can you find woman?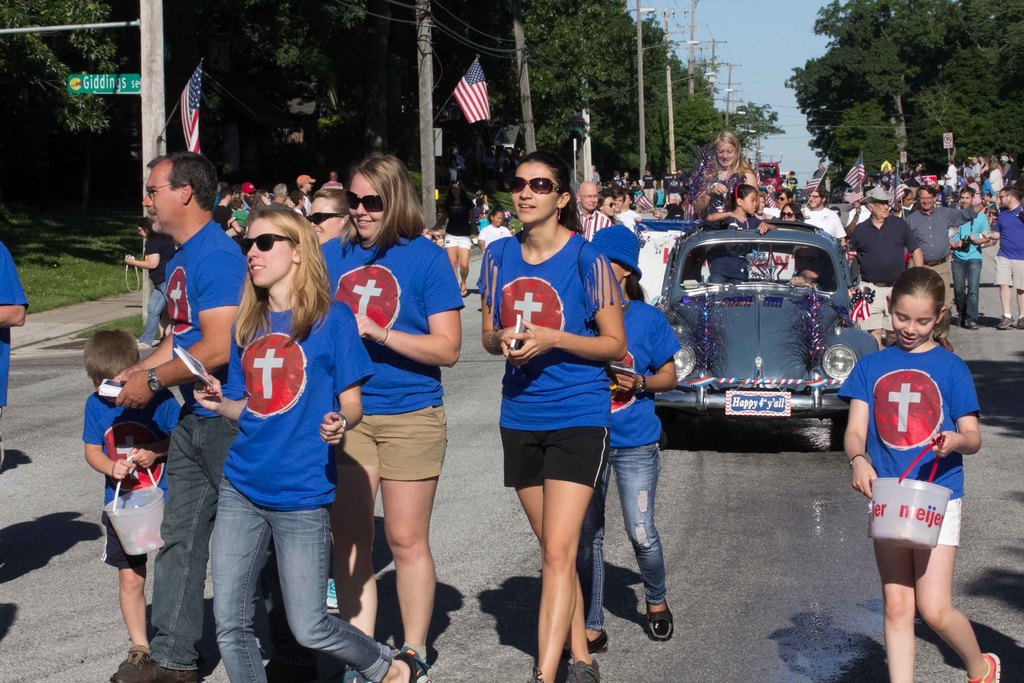
Yes, bounding box: [x1=597, y1=192, x2=616, y2=222].
